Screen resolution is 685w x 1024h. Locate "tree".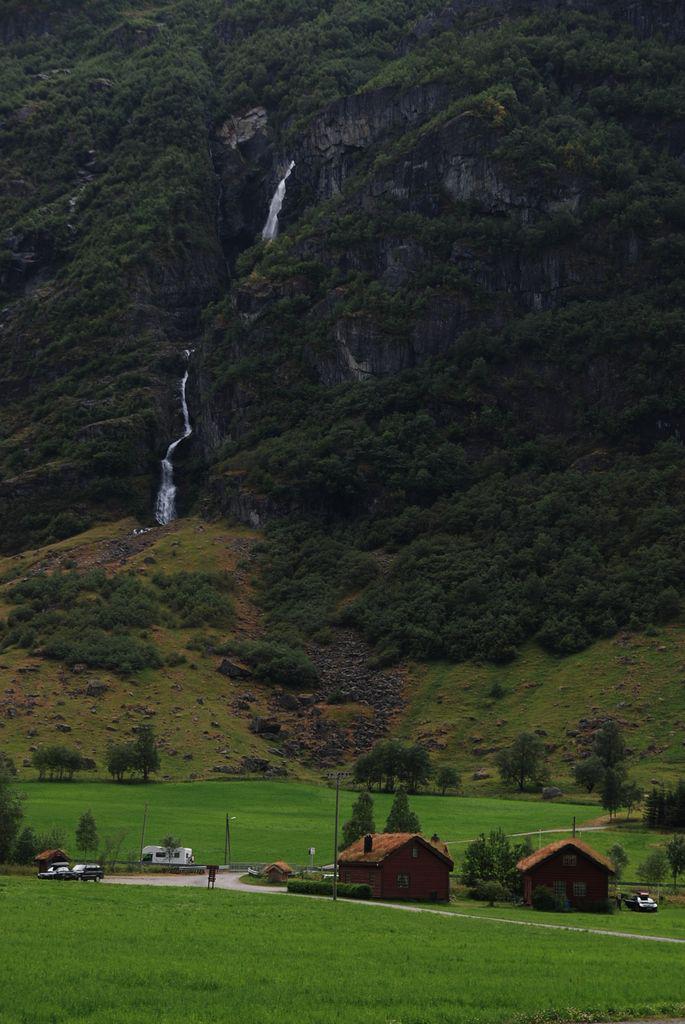
region(135, 724, 158, 779).
